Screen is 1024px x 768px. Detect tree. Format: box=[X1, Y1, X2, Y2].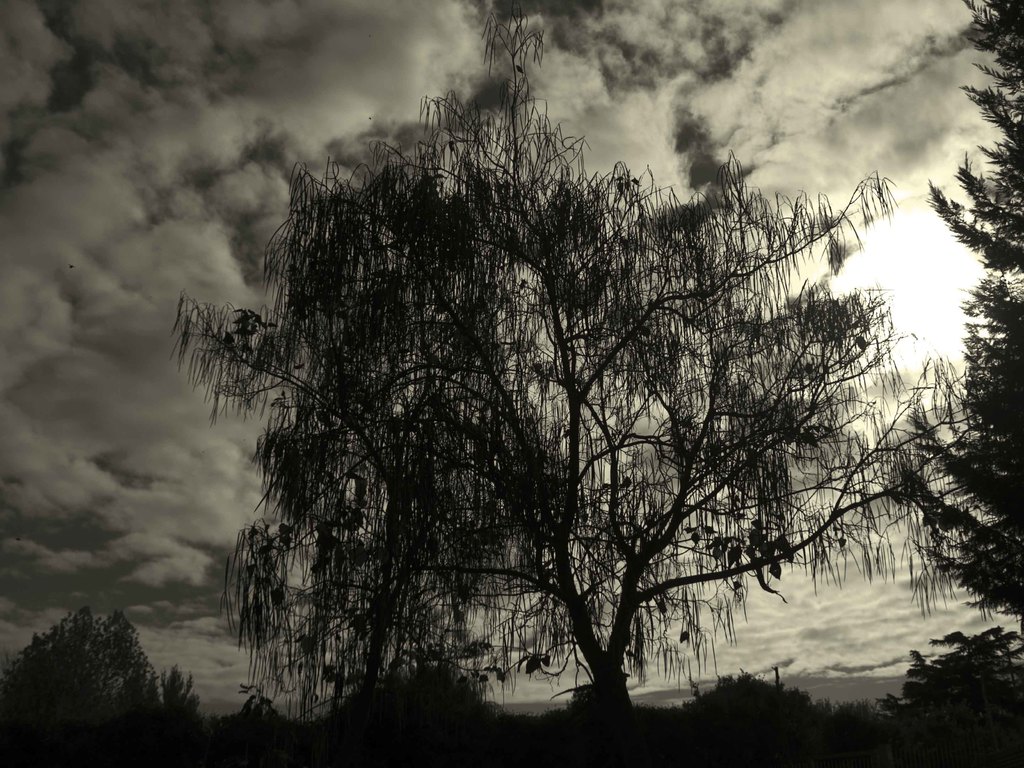
box=[887, 621, 1023, 761].
